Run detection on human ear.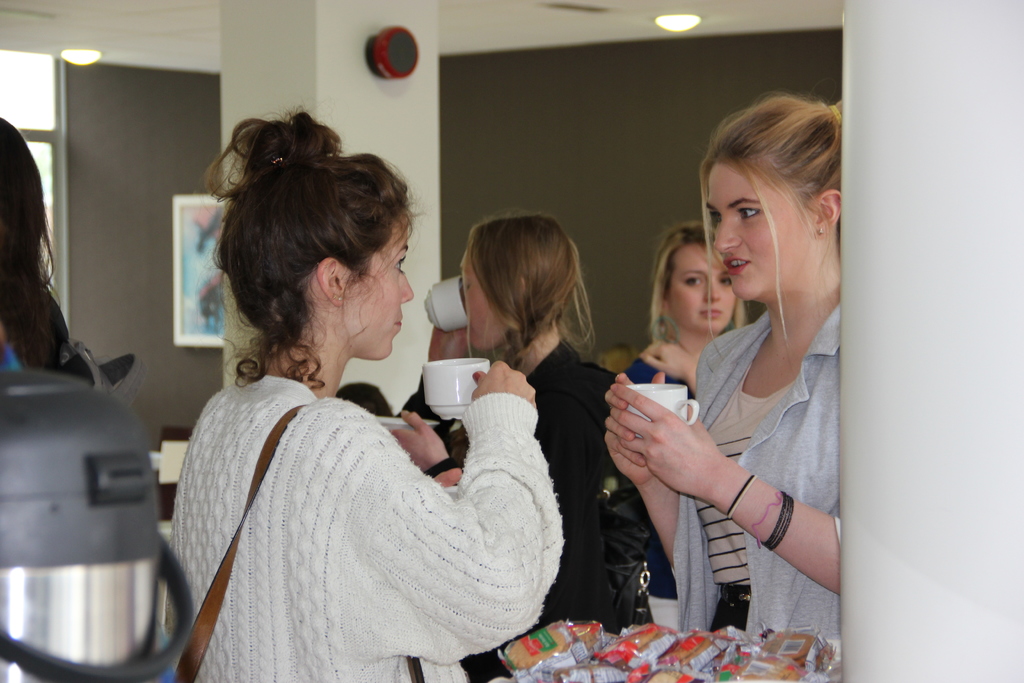
Result: BBox(819, 193, 845, 235).
